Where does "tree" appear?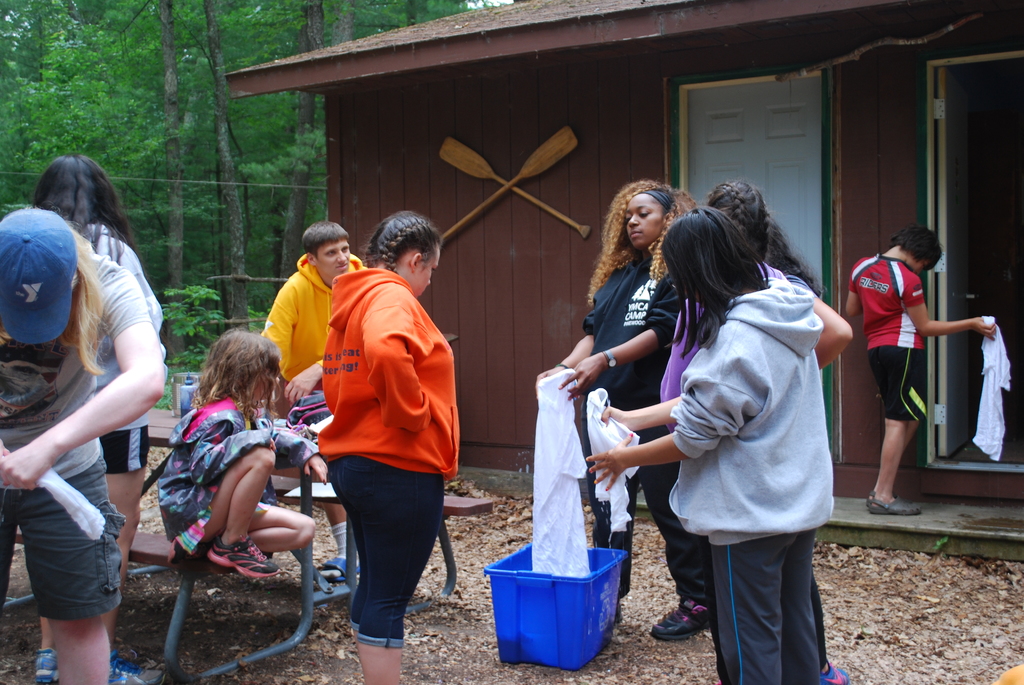
Appears at 97,0,271,366.
